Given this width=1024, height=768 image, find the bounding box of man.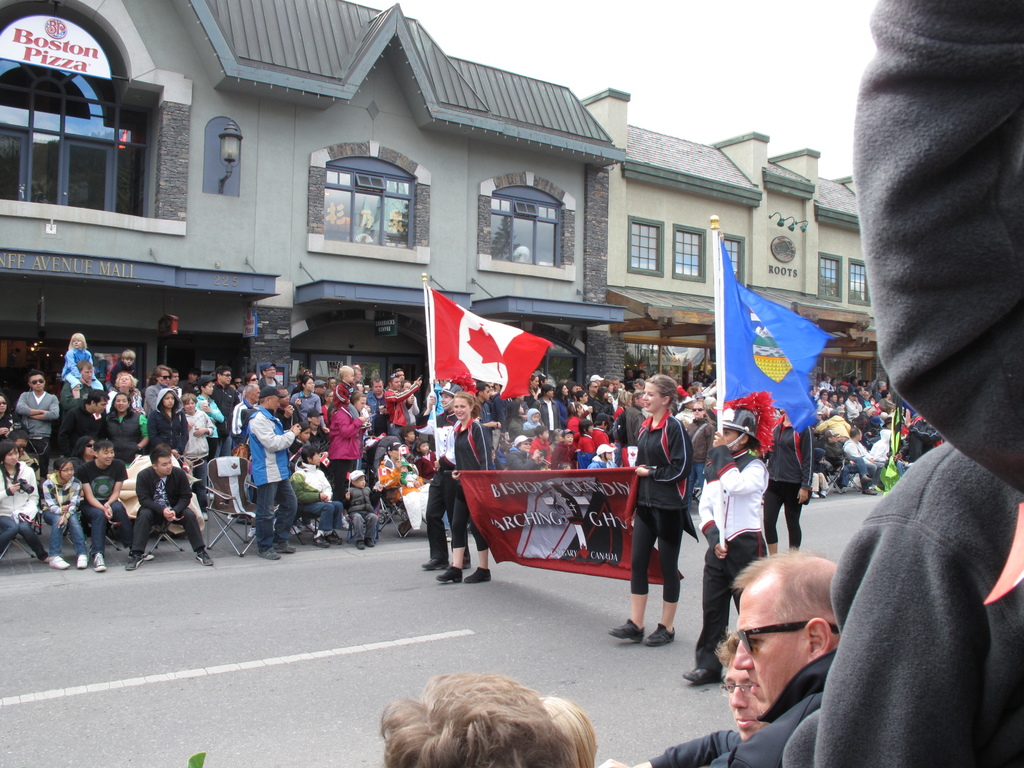
detection(476, 385, 499, 439).
